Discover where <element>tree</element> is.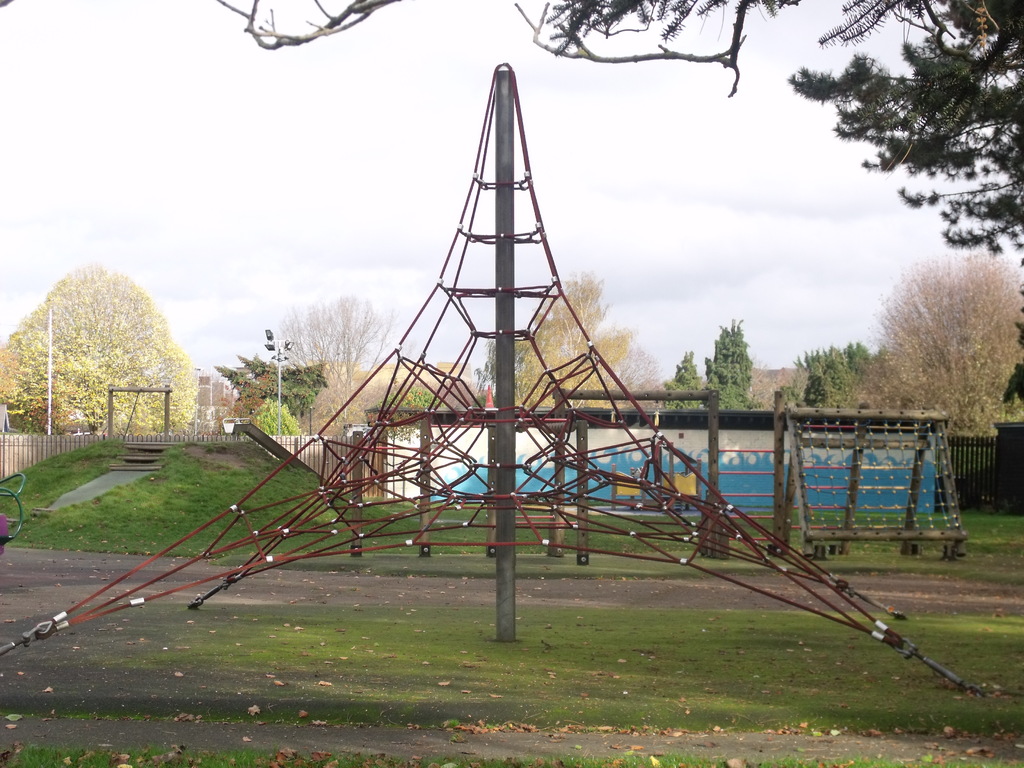
Discovered at {"left": 707, "top": 315, "right": 764, "bottom": 413}.
